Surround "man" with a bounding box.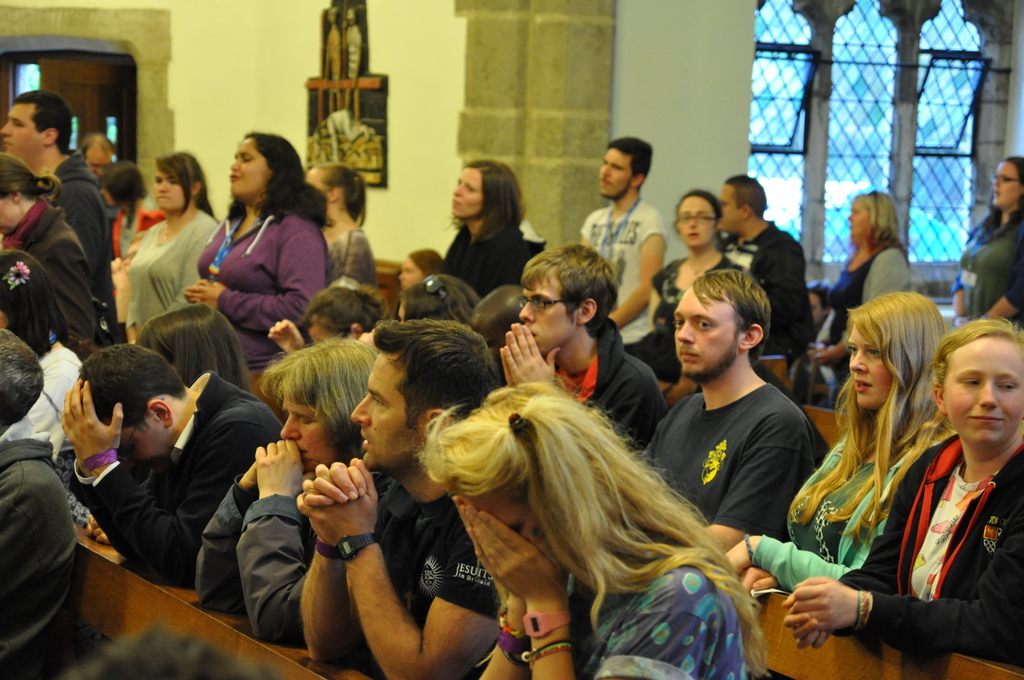
{"left": 467, "top": 284, "right": 527, "bottom": 369}.
